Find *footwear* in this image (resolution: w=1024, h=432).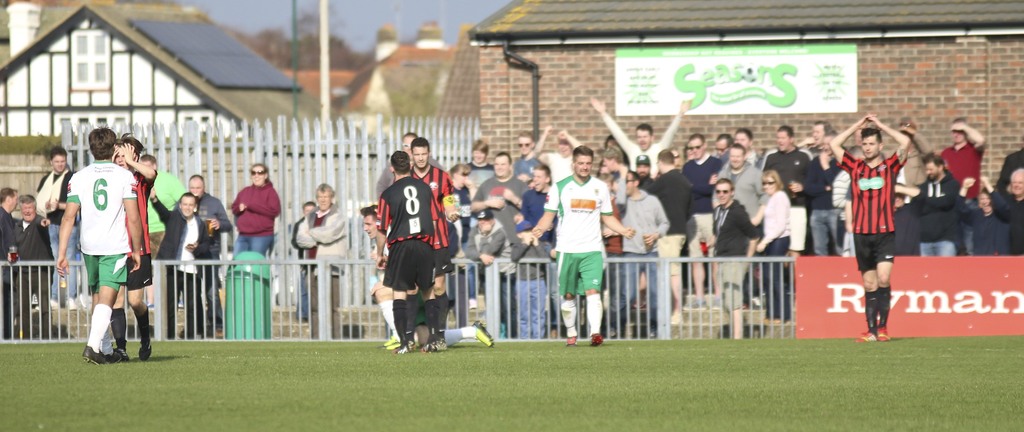
box=[82, 345, 100, 363].
